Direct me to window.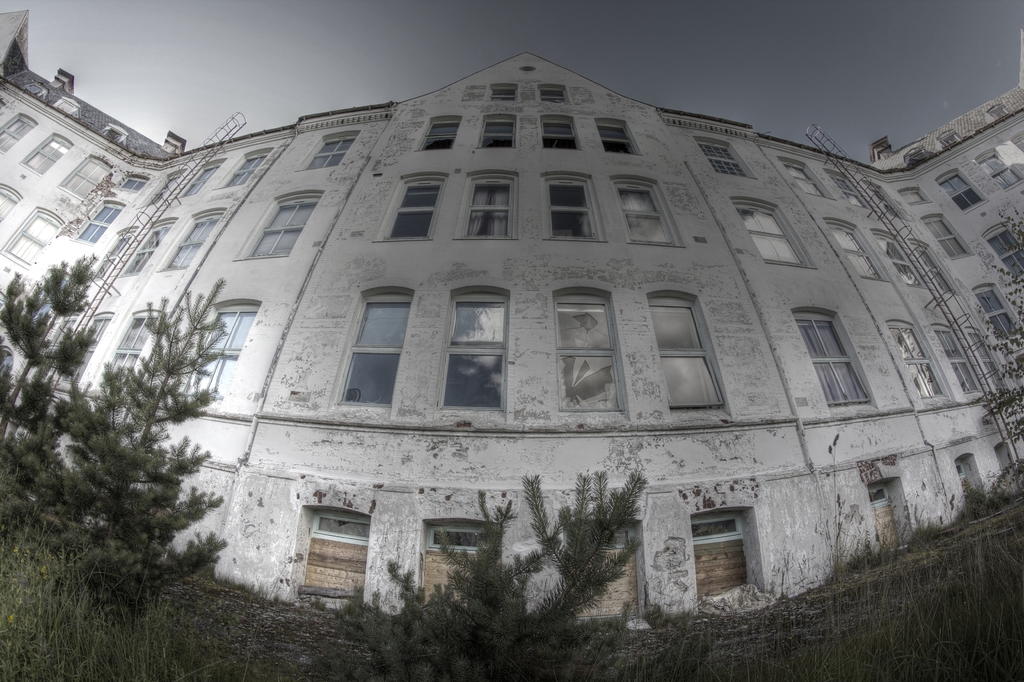
Direction: pyautogui.locateOnScreen(923, 210, 972, 261).
